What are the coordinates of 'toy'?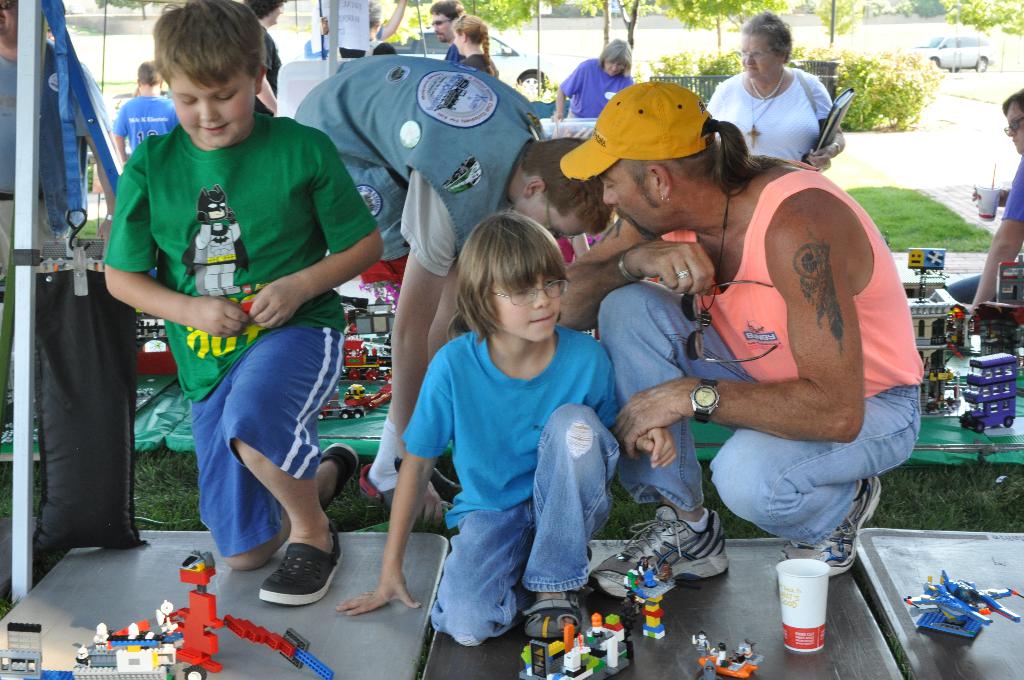
Rect(65, 204, 112, 281).
